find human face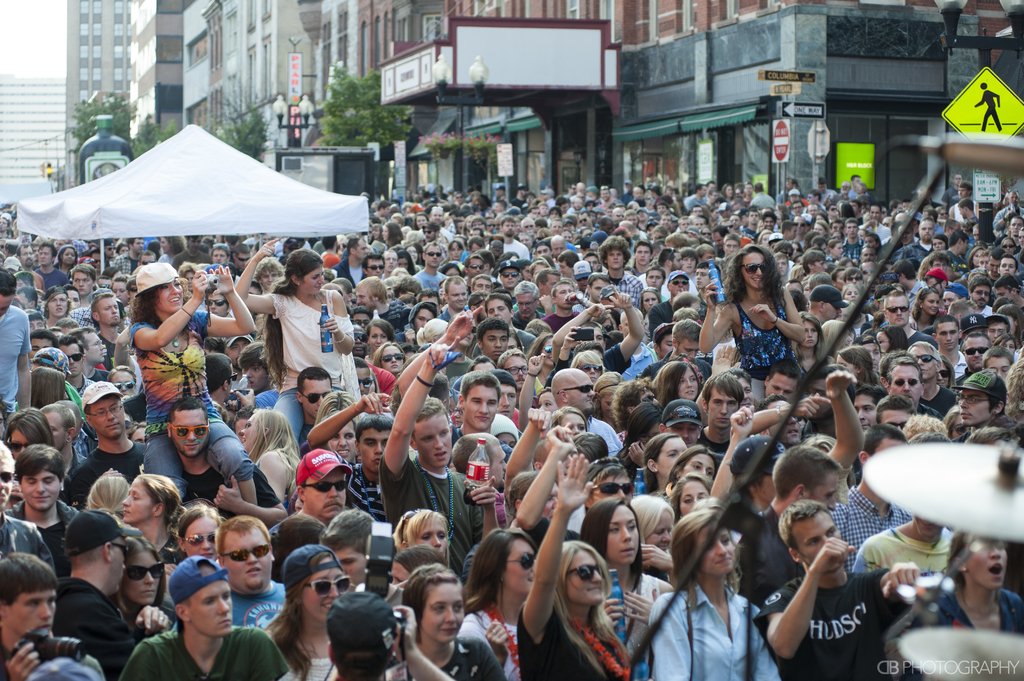
pyautogui.locateOnScreen(127, 556, 158, 605)
